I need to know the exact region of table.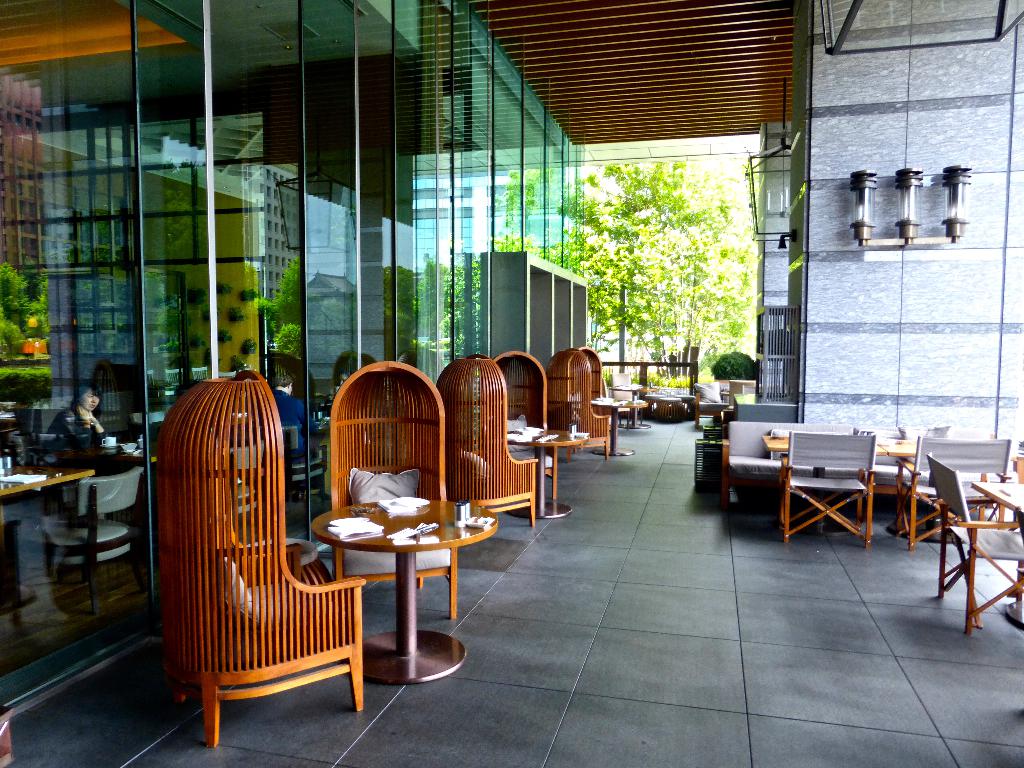
Region: (974, 481, 1023, 626).
